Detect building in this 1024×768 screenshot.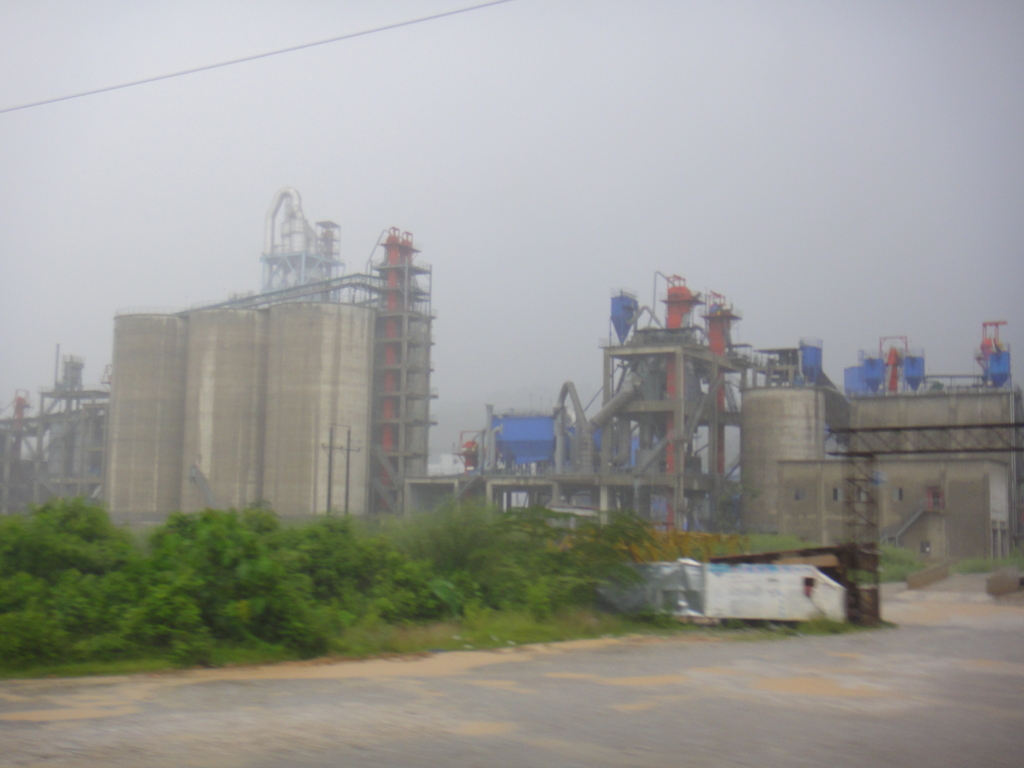
Detection: 449, 249, 1020, 560.
